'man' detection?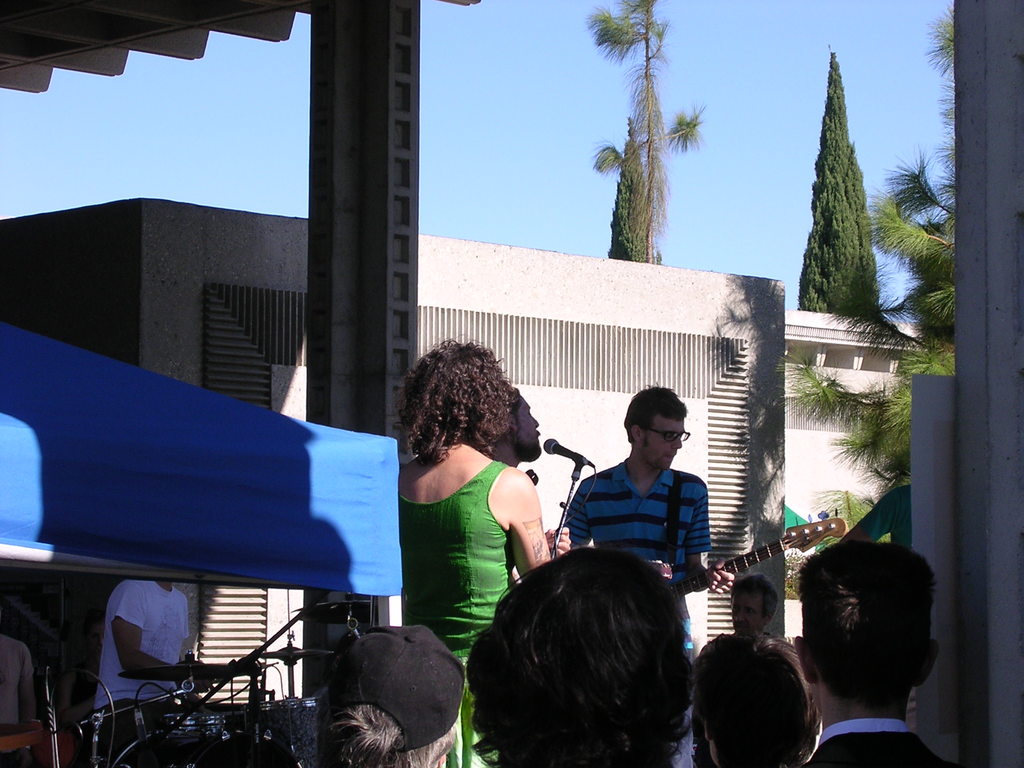
BBox(731, 573, 778, 637)
